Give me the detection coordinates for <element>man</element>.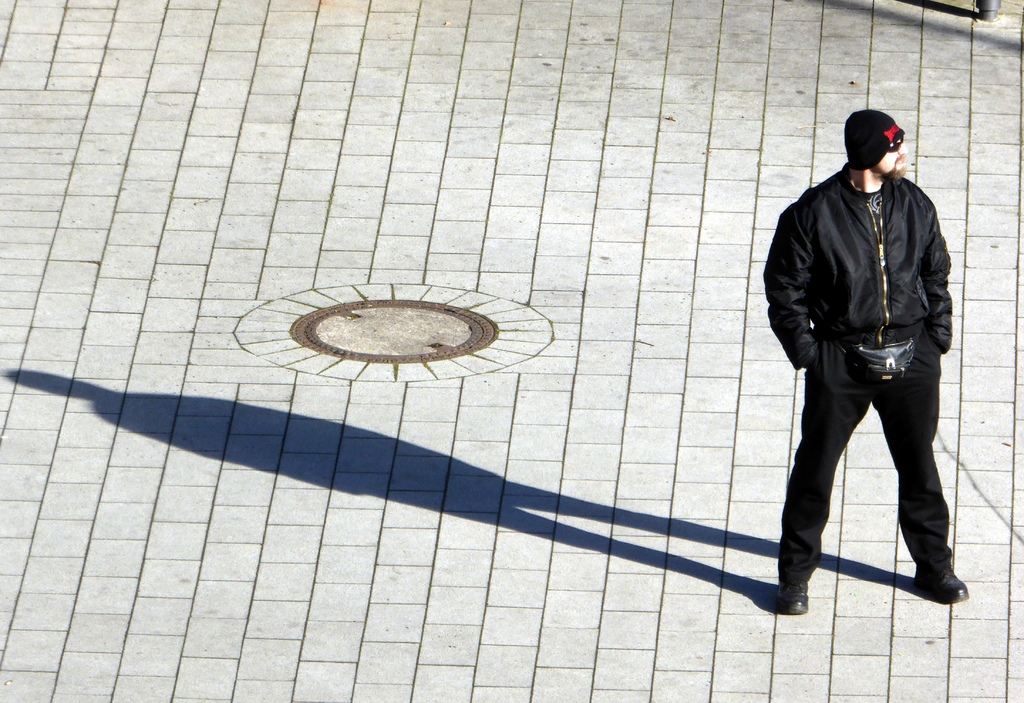
BBox(770, 90, 977, 612).
